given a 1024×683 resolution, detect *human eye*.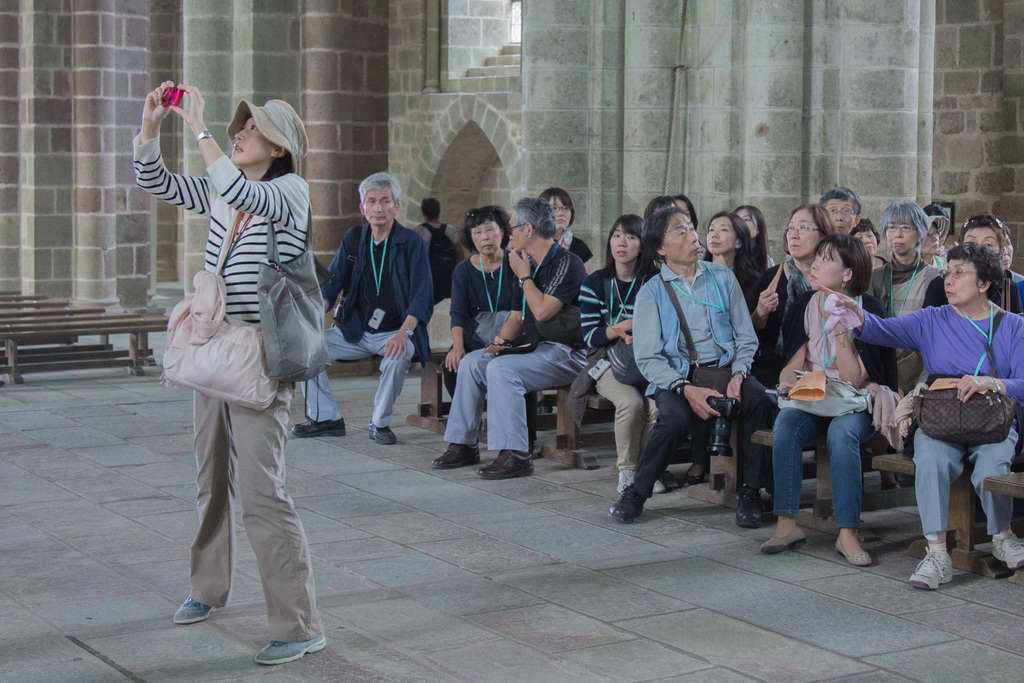
locate(721, 227, 728, 232).
